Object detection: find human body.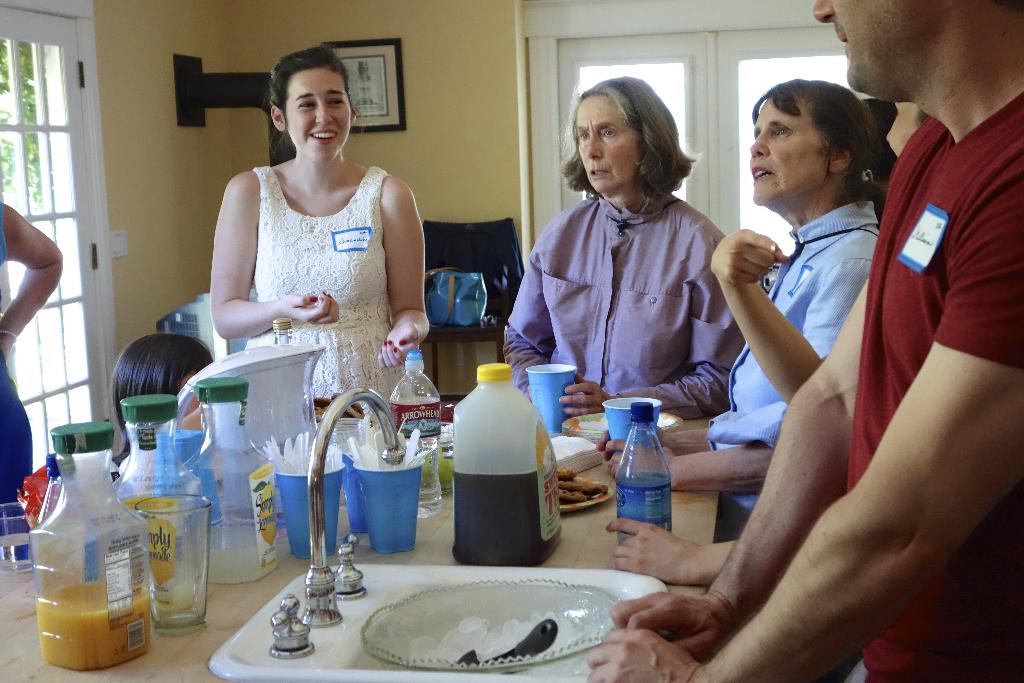
bbox=[209, 45, 433, 436].
